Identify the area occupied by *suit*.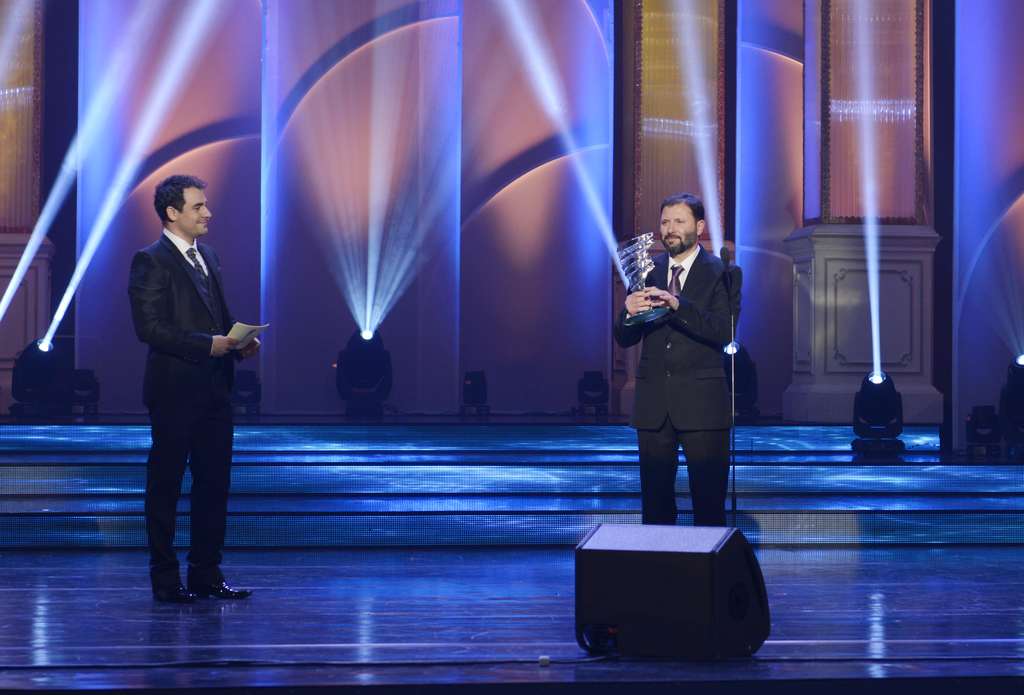
Area: 129 228 241 594.
